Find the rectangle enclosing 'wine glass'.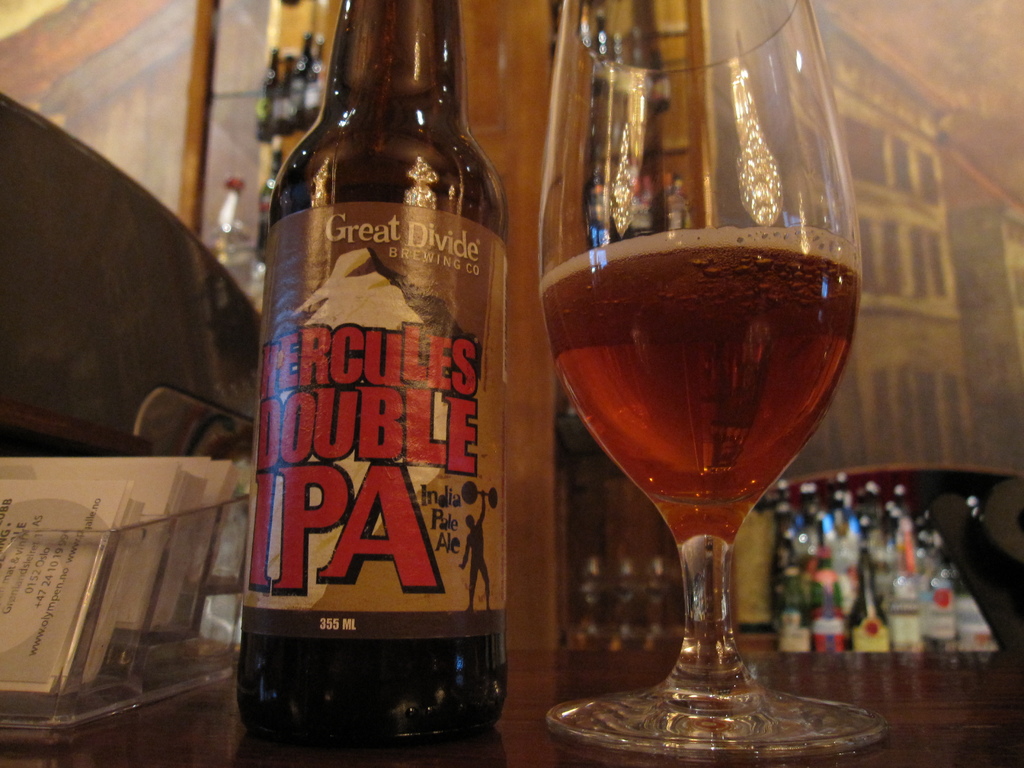
539 1 864 767.
